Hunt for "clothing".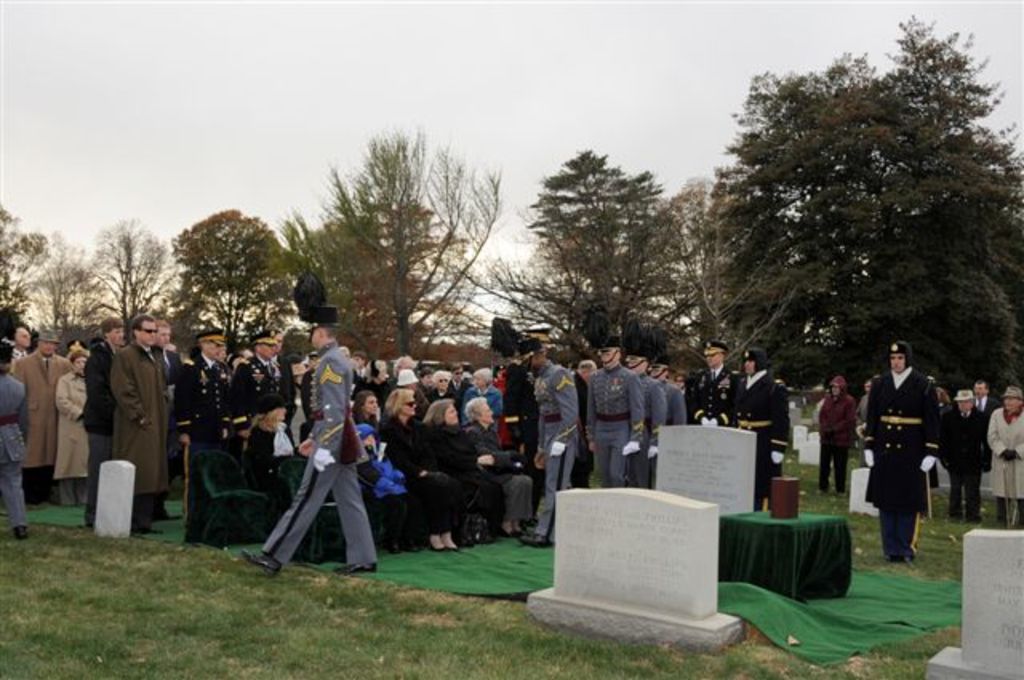
Hunted down at detection(0, 334, 27, 368).
